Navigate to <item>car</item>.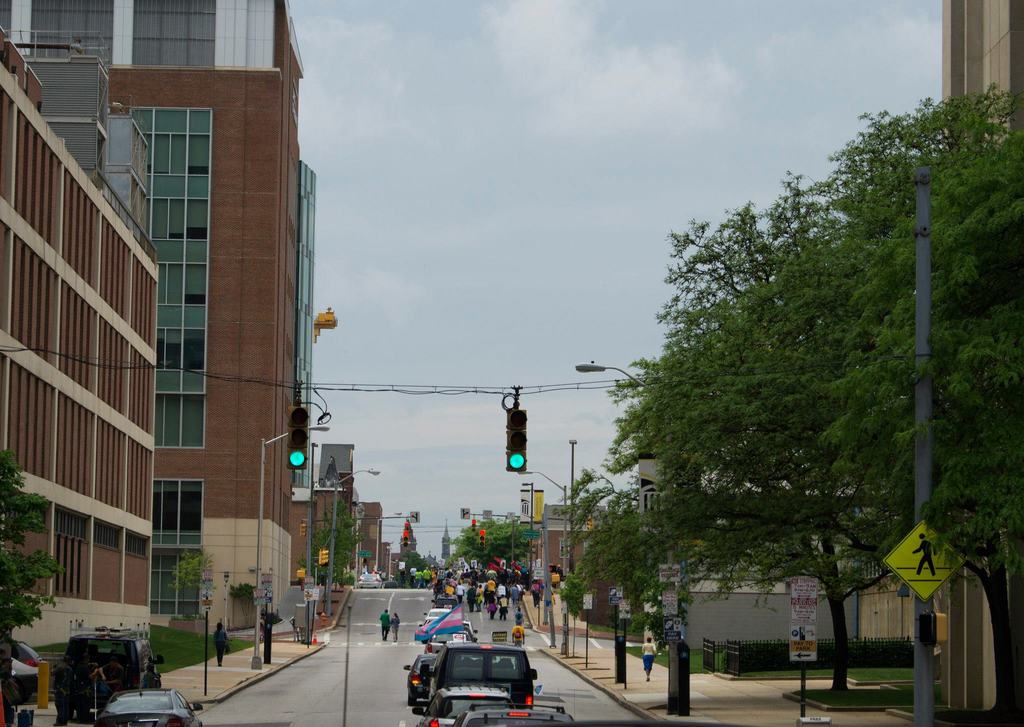
Navigation target: pyautogui.locateOnScreen(10, 640, 42, 705).
